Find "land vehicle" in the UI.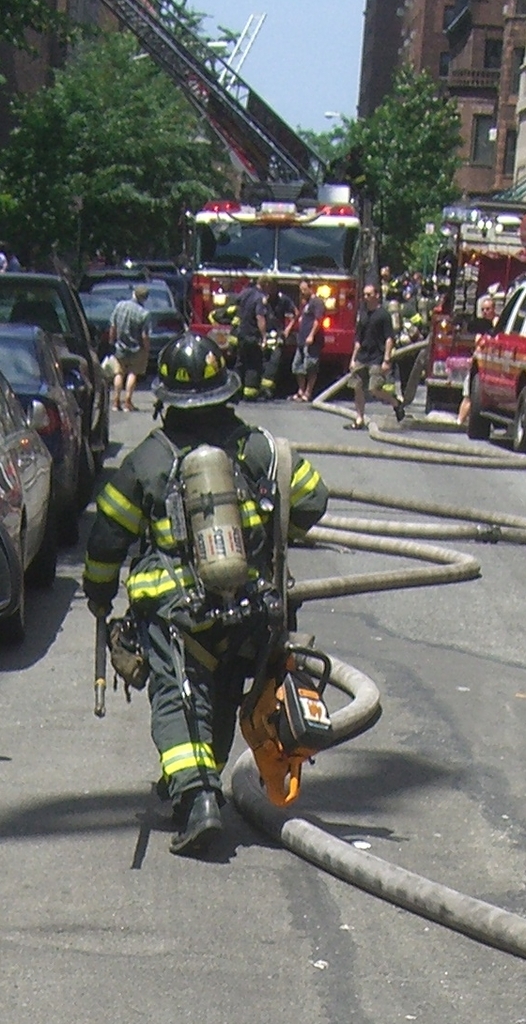
UI element at region(0, 335, 89, 538).
